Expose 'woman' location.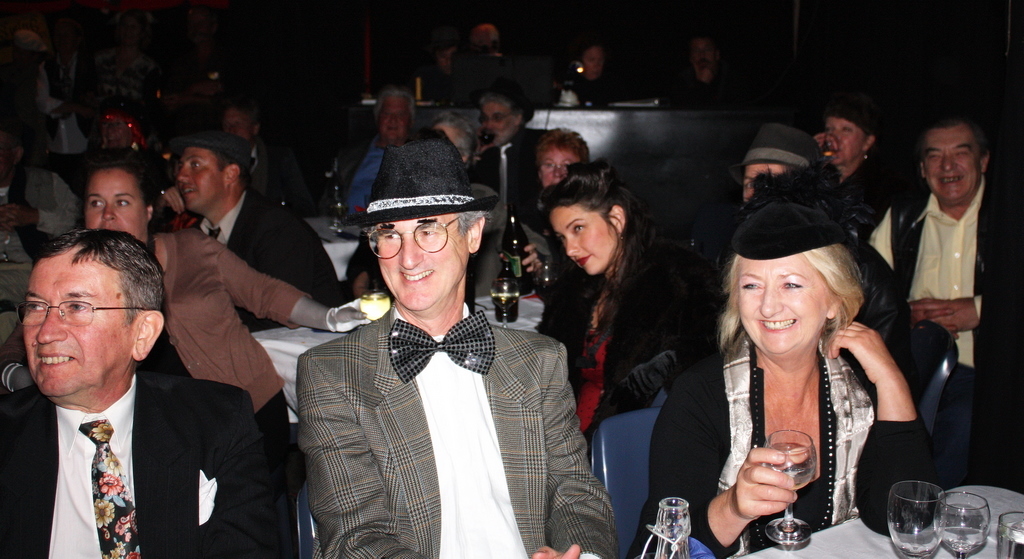
Exposed at (left=680, top=186, right=913, bottom=552).
